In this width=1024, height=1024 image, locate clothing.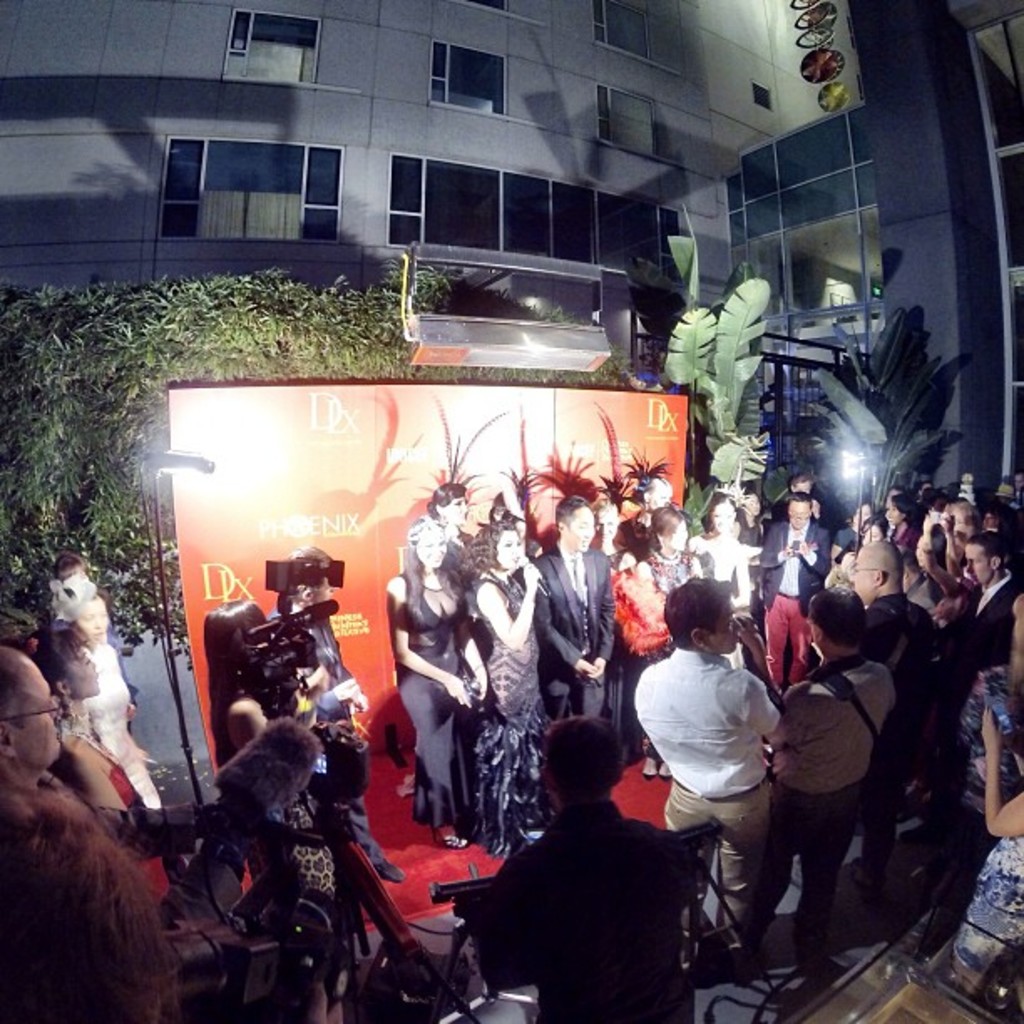
Bounding box: locate(463, 763, 724, 1011).
